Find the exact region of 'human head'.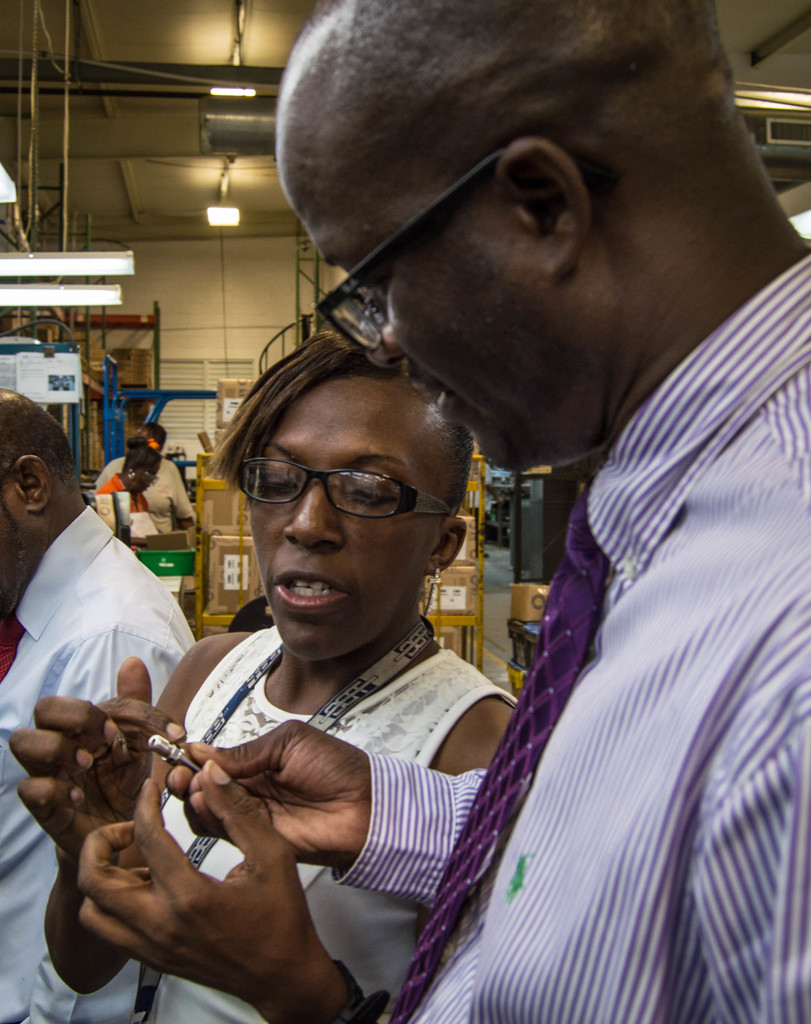
Exact region: [x1=113, y1=449, x2=165, y2=497].
